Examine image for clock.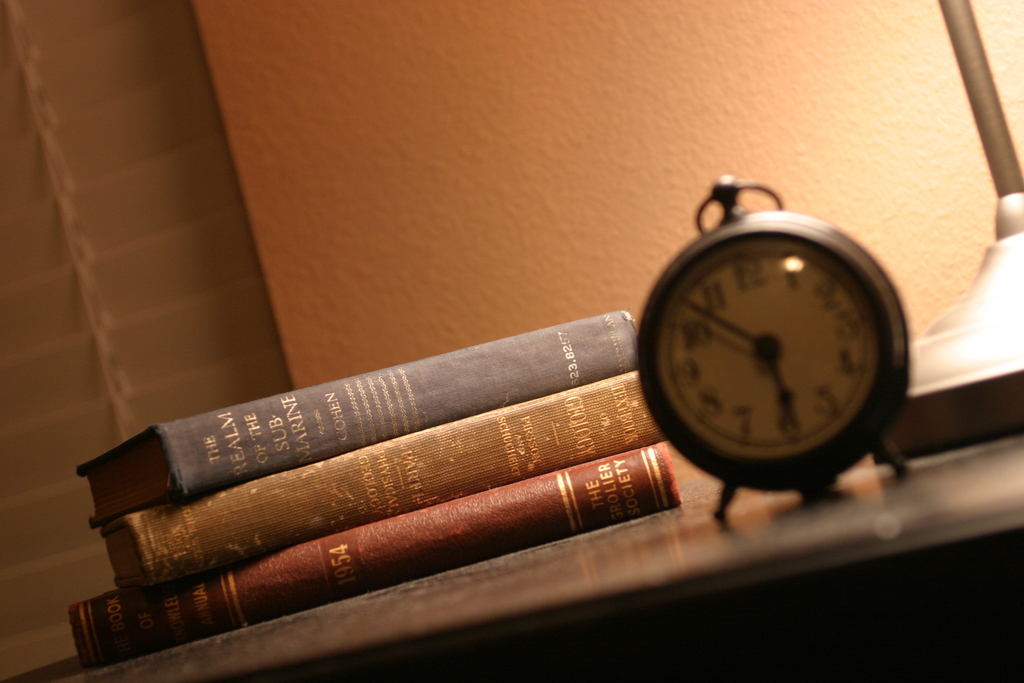
Examination result: Rect(655, 241, 881, 457).
